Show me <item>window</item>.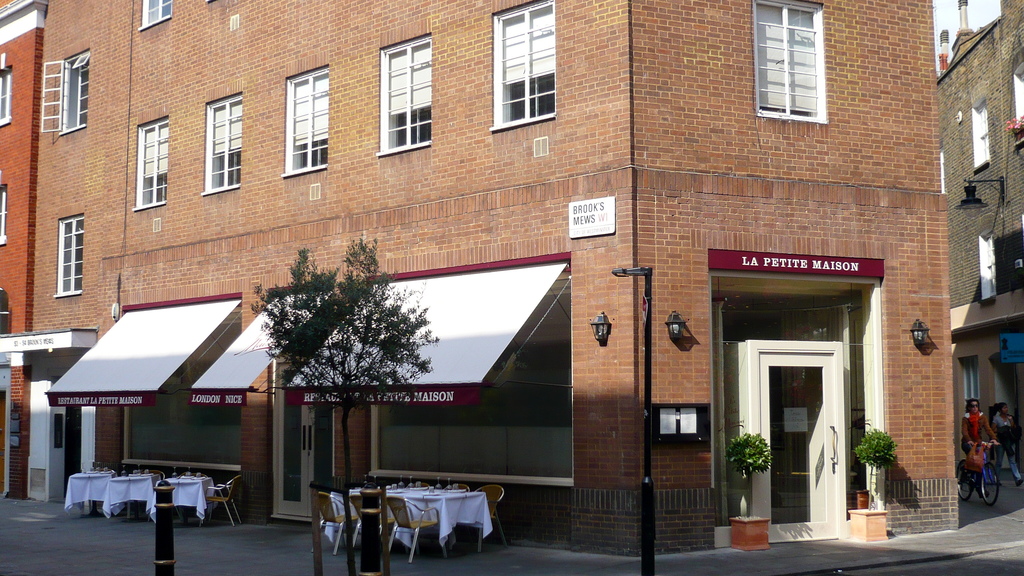
<item>window</item> is here: <bbox>977, 232, 998, 297</bbox>.
